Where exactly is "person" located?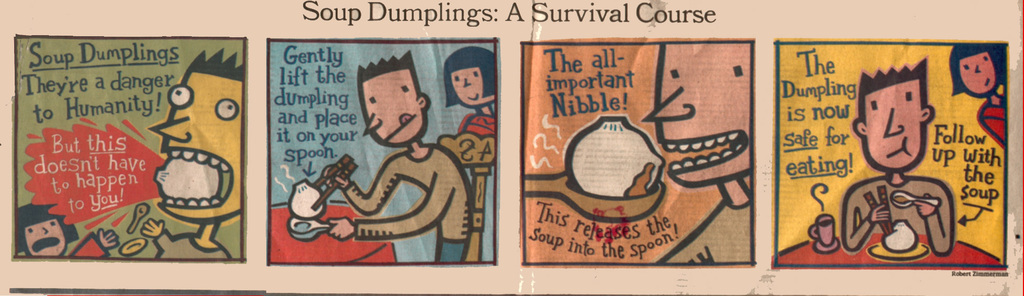
Its bounding box is Rect(939, 37, 1009, 148).
